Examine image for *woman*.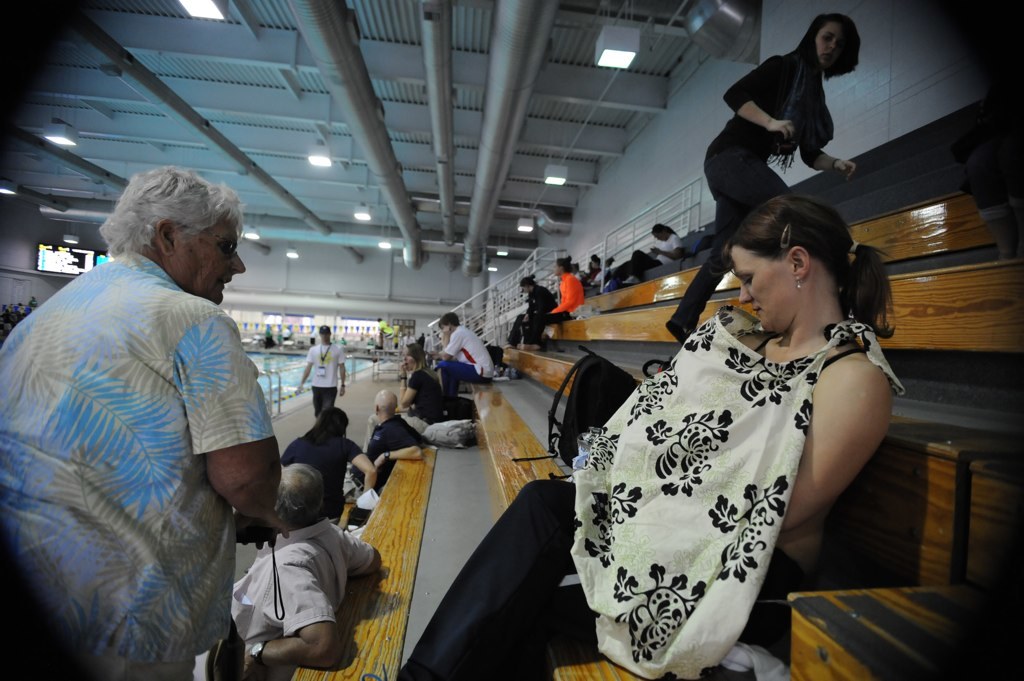
Examination result: rect(385, 192, 900, 680).
